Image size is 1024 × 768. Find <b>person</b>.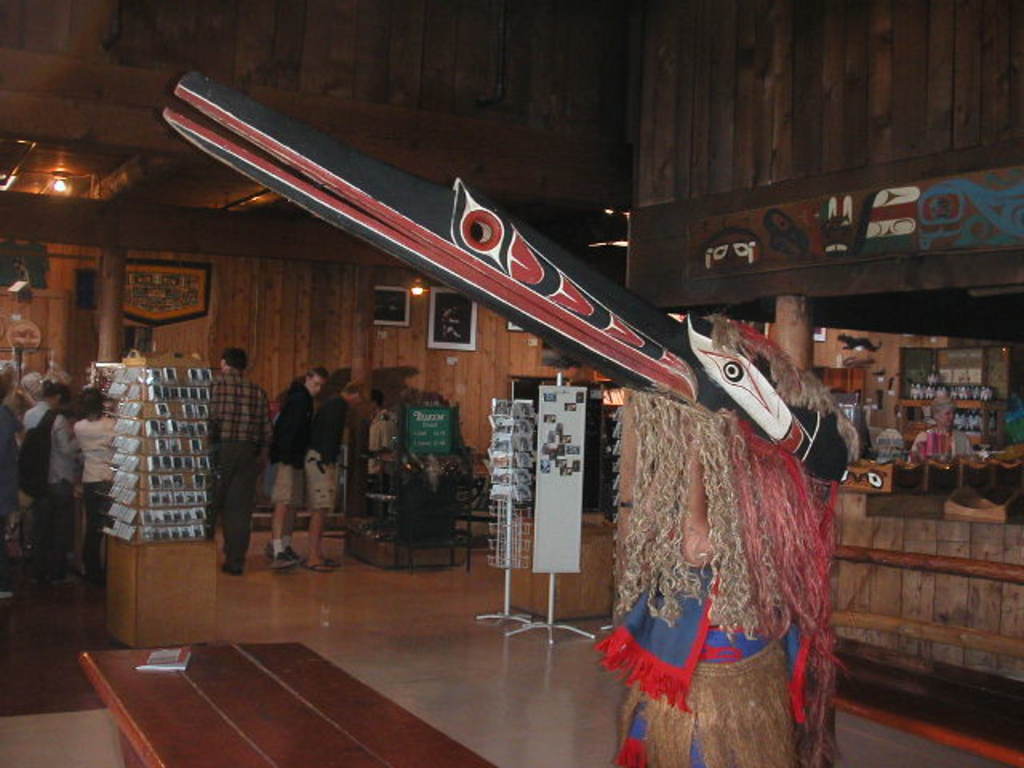
<bbox>272, 368, 330, 571</bbox>.
